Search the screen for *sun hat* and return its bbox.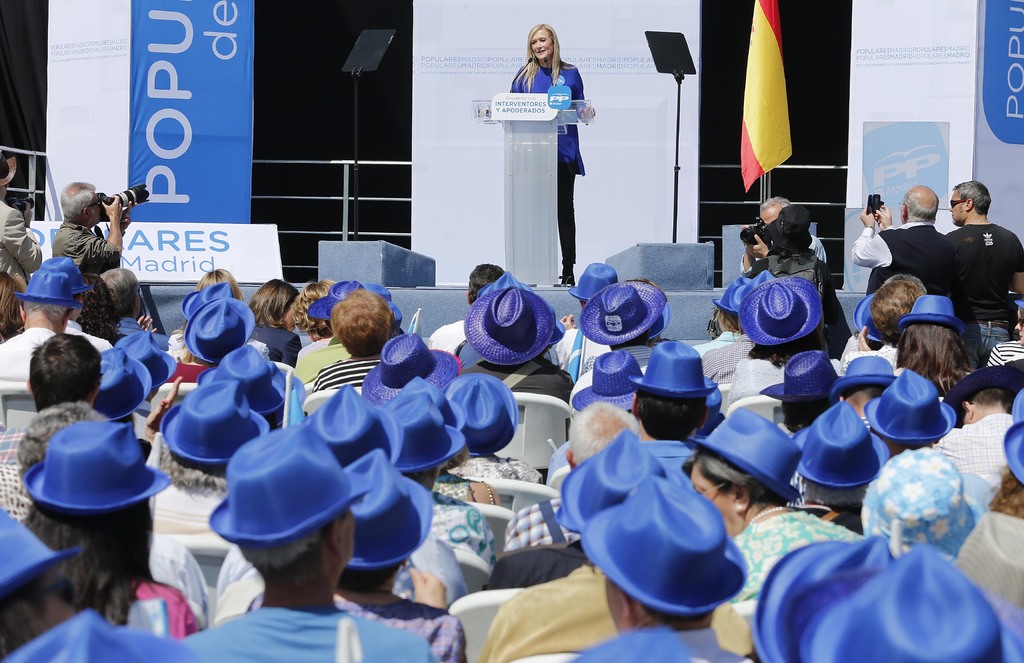
Found: x1=15 y1=269 x2=82 y2=313.
